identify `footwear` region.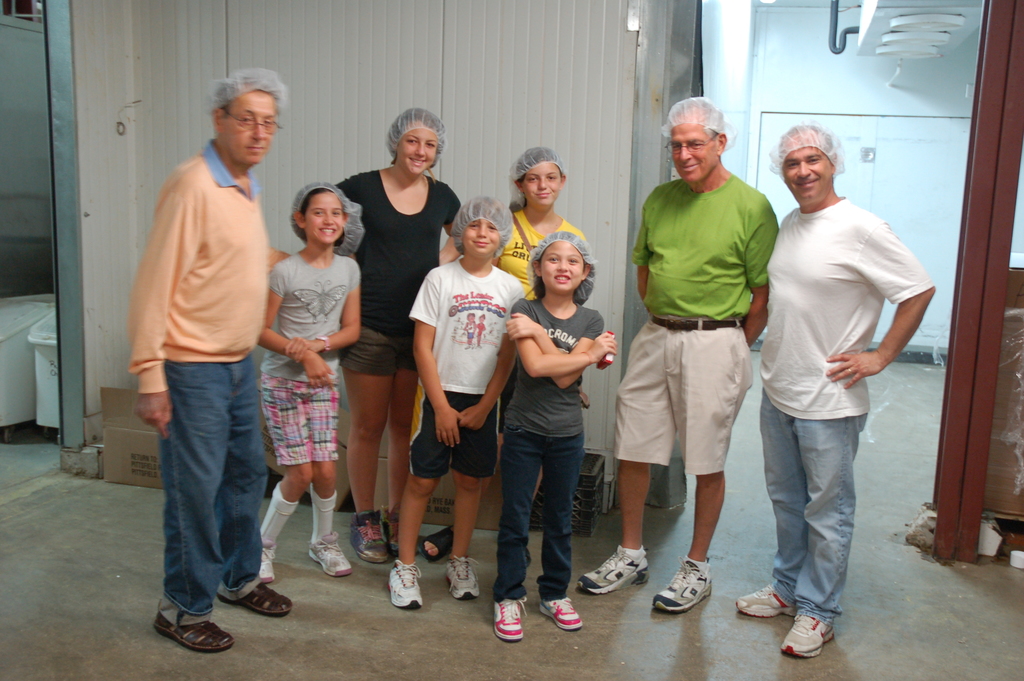
Region: box=[152, 595, 236, 653].
